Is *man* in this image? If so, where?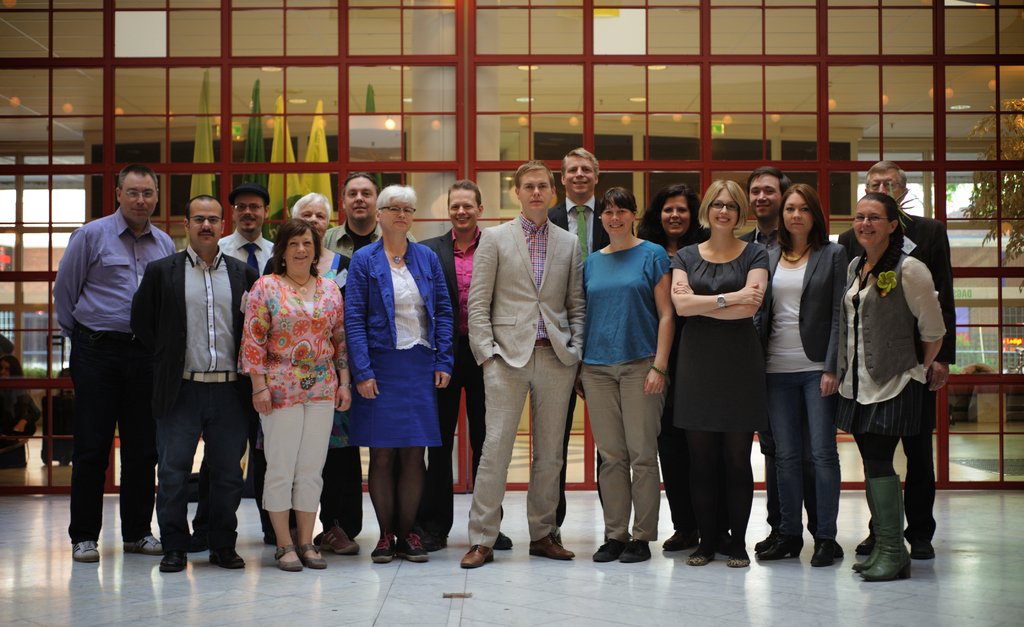
Yes, at 52,162,183,563.
